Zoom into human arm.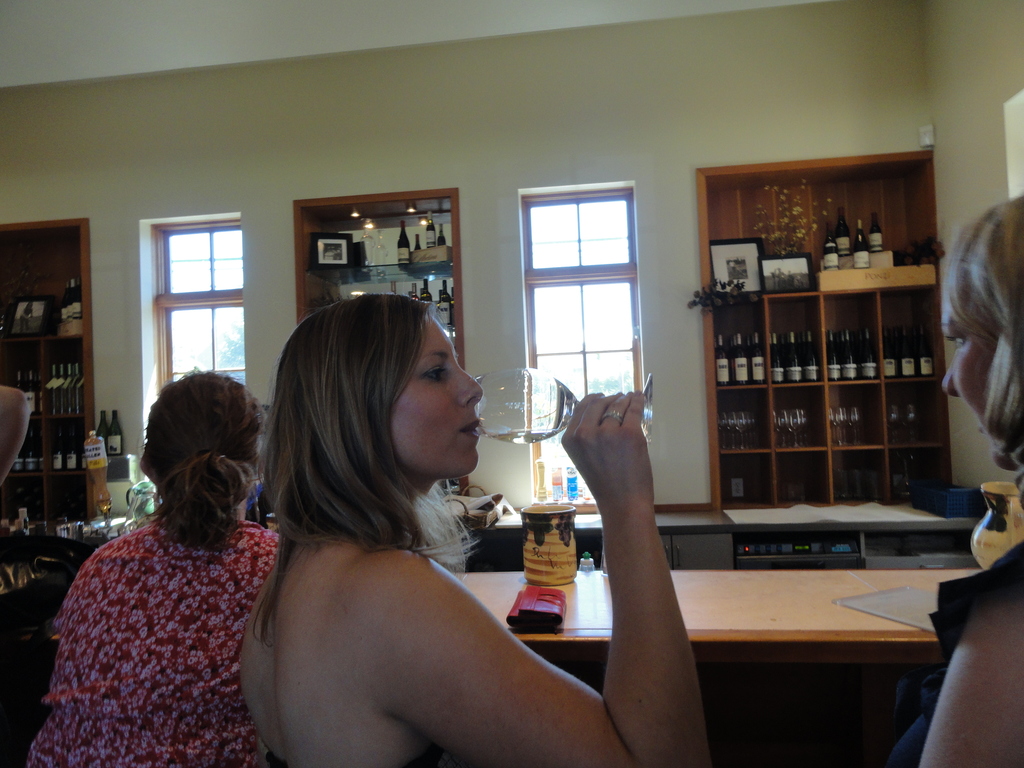
Zoom target: <region>49, 552, 98, 653</region>.
